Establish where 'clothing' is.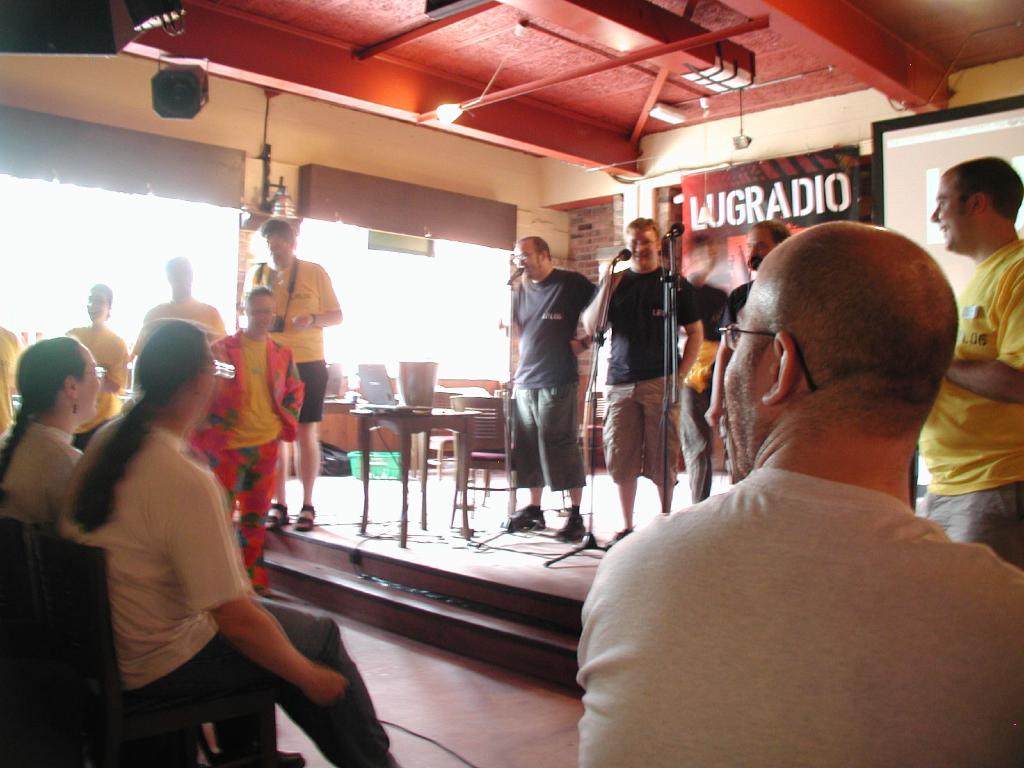
Established at crop(574, 465, 1023, 767).
